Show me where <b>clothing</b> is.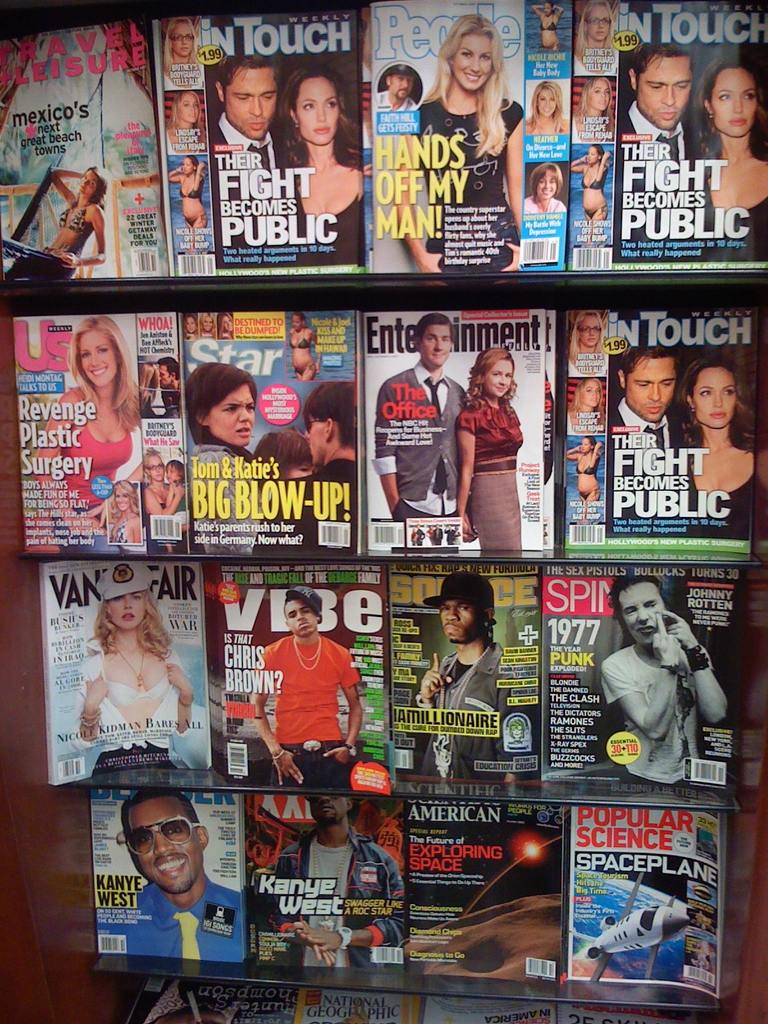
<b>clothing</b> is at Rect(374, 90, 419, 125).
